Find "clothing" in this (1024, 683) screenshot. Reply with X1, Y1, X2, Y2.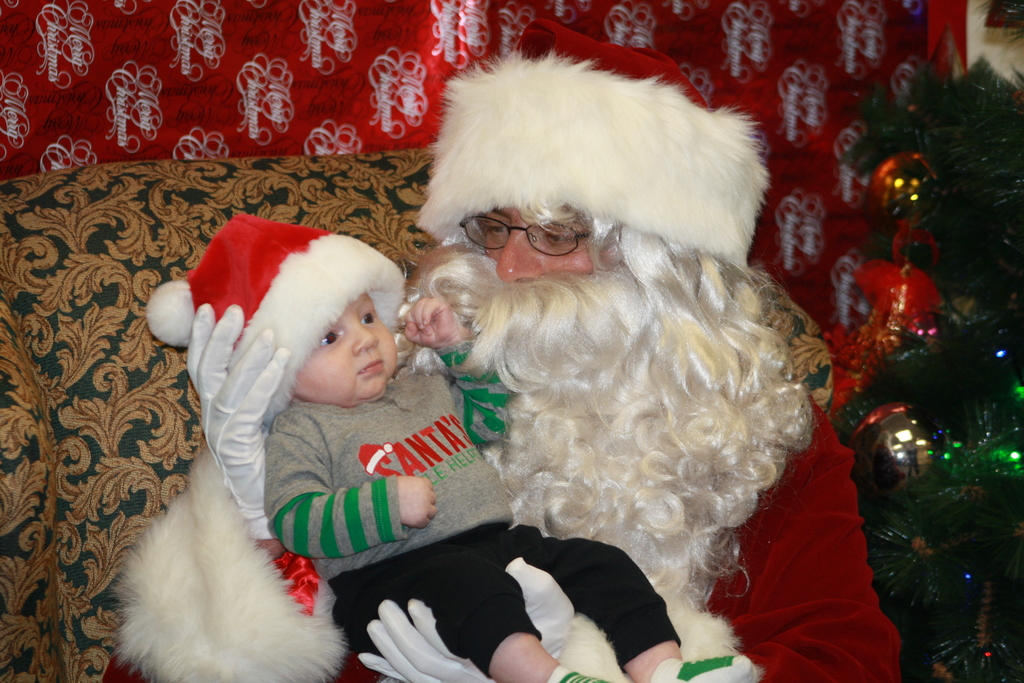
129, 13, 901, 682.
